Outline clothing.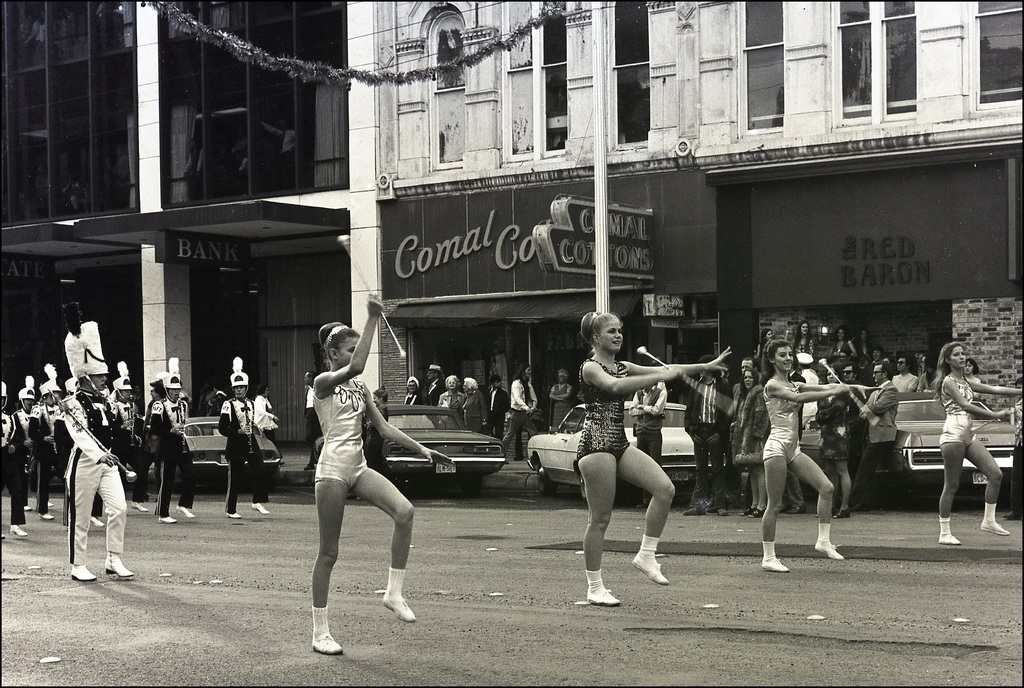
Outline: bbox=[502, 379, 538, 456].
